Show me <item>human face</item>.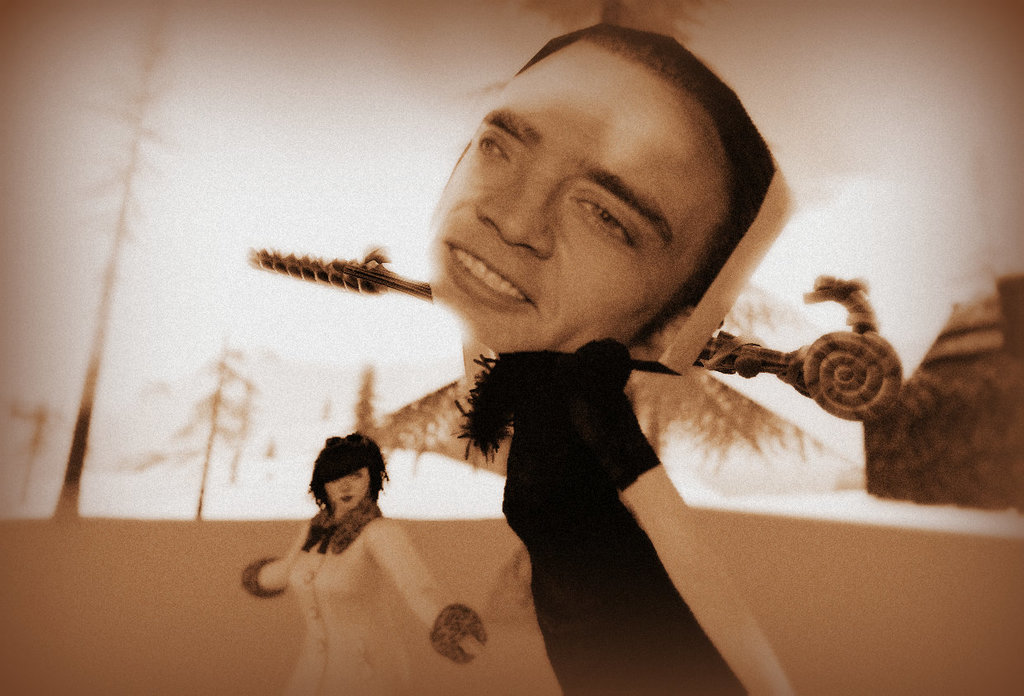
<item>human face</item> is here: <region>427, 36, 731, 352</region>.
